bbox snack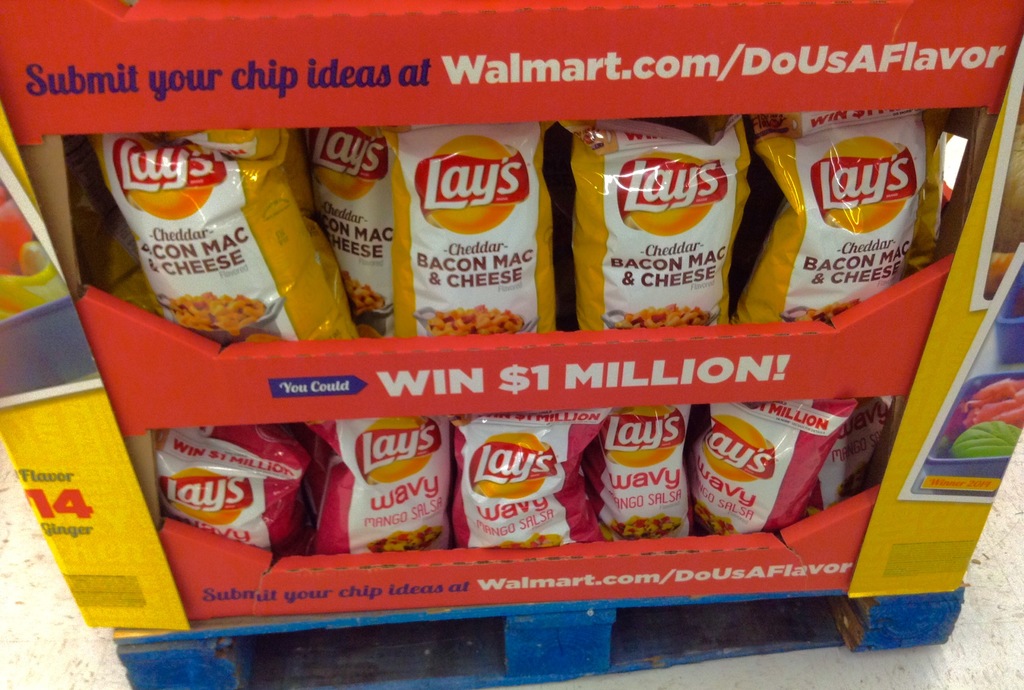
(586,135,747,329)
